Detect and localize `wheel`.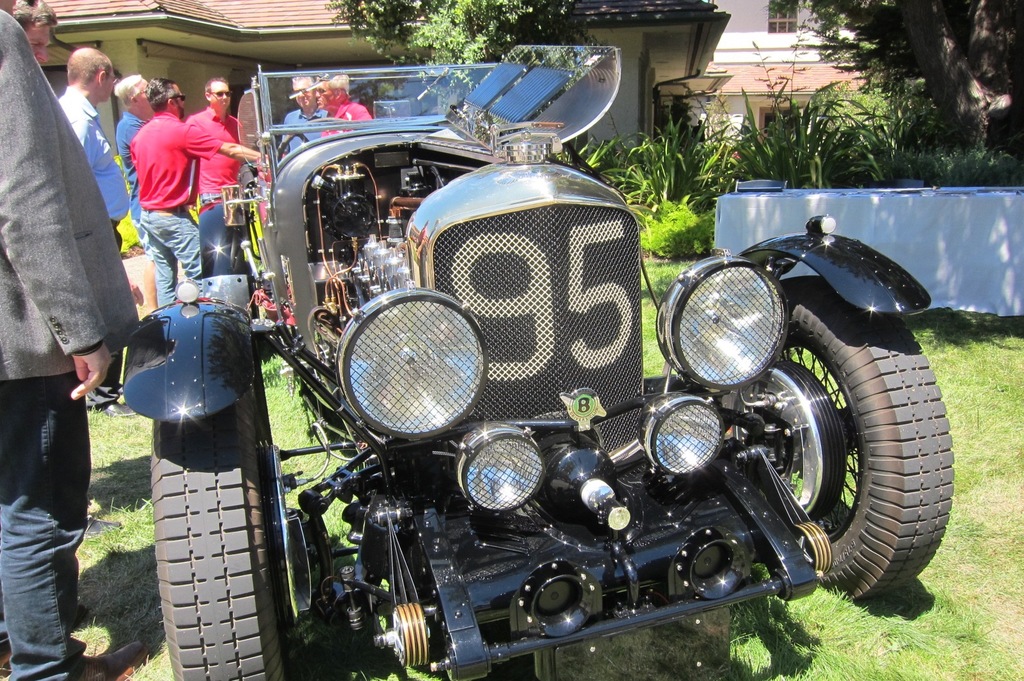
Localized at BBox(271, 116, 345, 175).
